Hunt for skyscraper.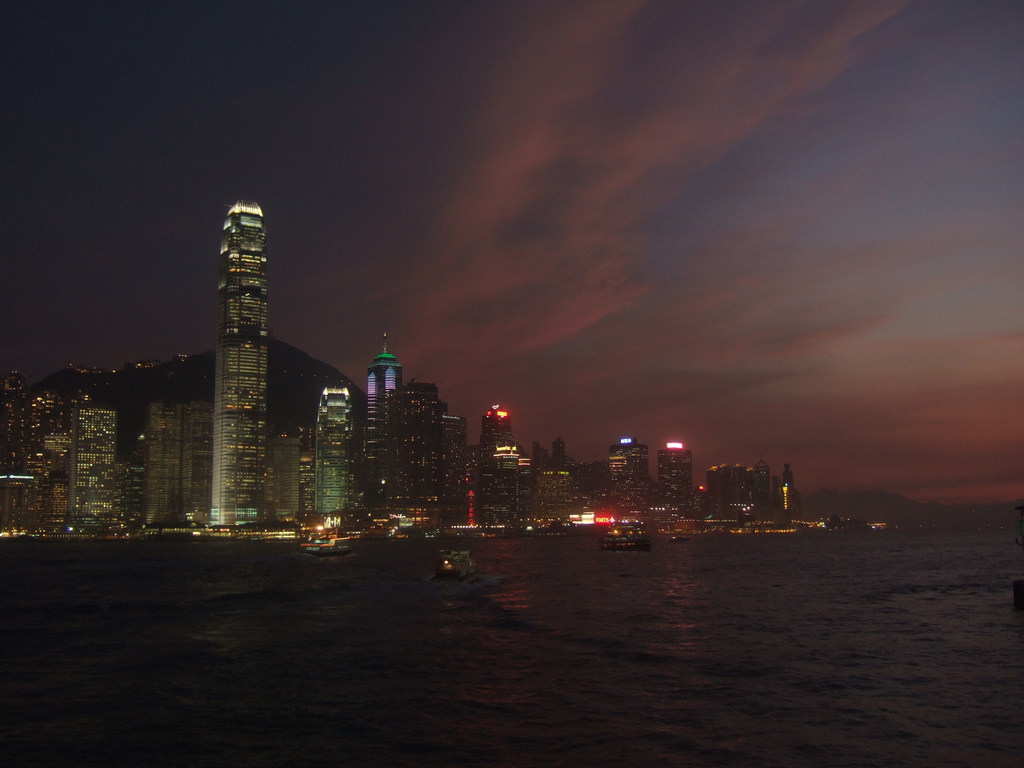
Hunted down at pyautogui.locateOnScreen(314, 385, 358, 516).
